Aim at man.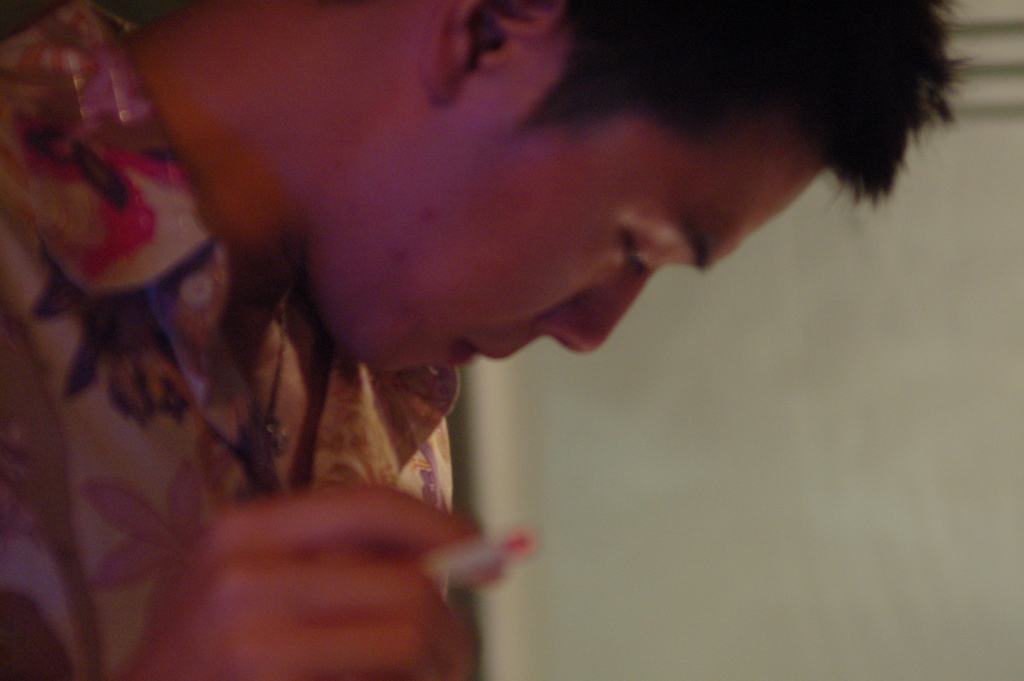
Aimed at region(0, 0, 977, 680).
